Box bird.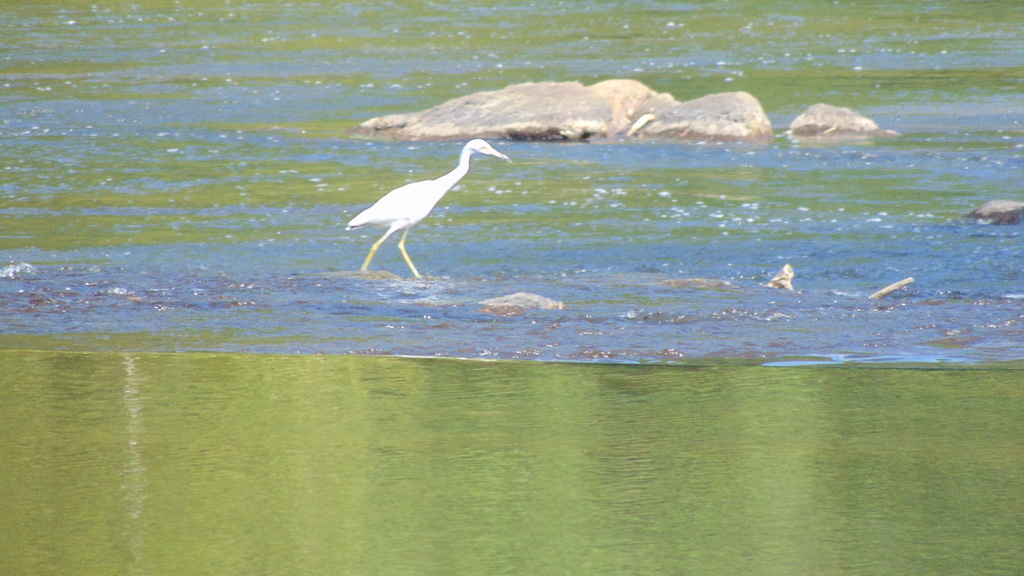
left=337, top=133, right=515, bottom=307.
